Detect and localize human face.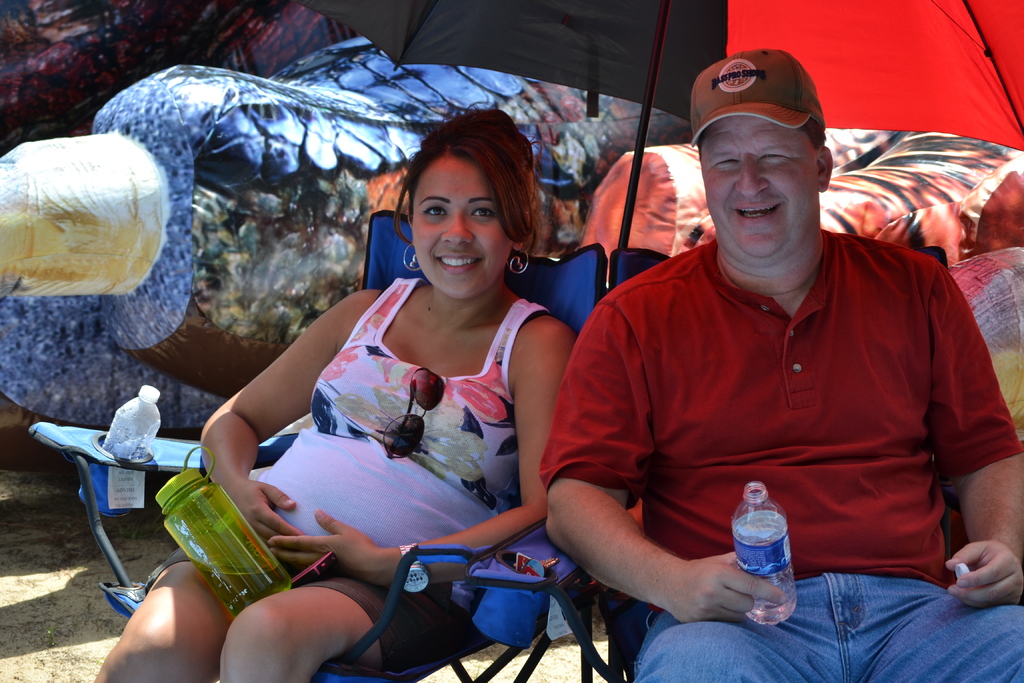
Localized at {"left": 410, "top": 158, "right": 510, "bottom": 299}.
